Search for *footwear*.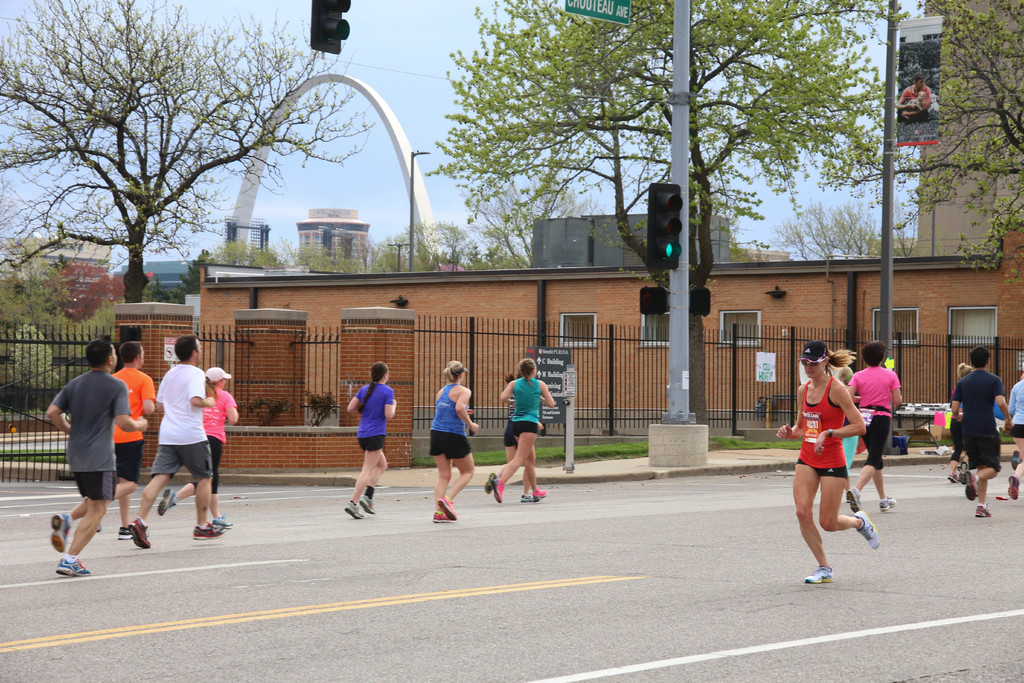
Found at crop(1010, 445, 1021, 468).
